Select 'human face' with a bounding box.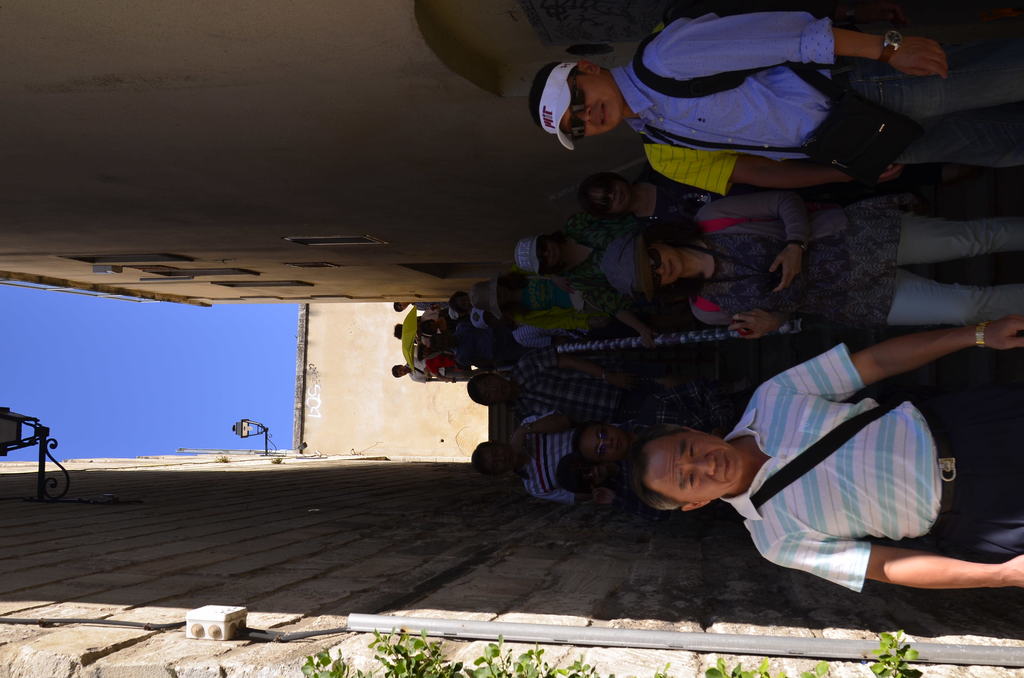
box(536, 246, 570, 276).
